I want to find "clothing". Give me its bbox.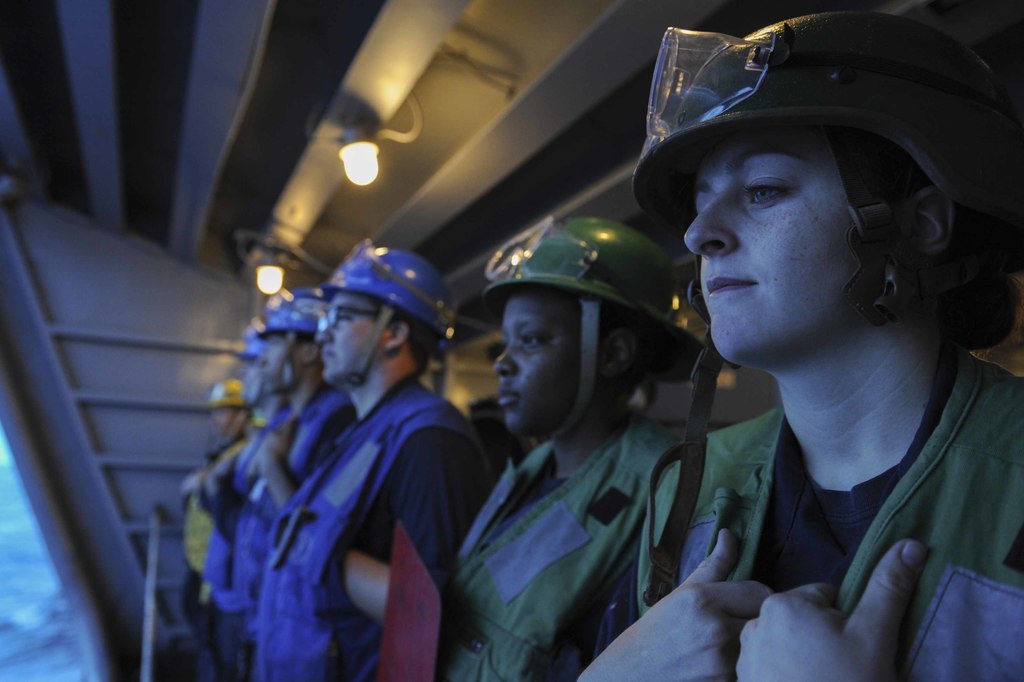
(176, 434, 225, 596).
